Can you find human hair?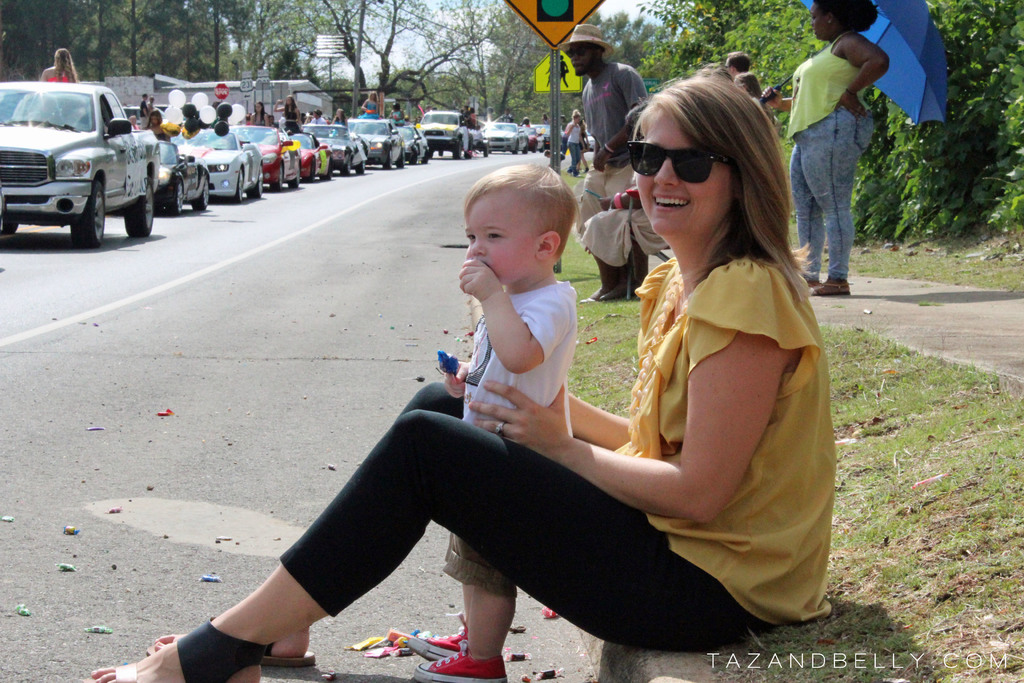
Yes, bounding box: [left=253, top=100, right=268, bottom=125].
